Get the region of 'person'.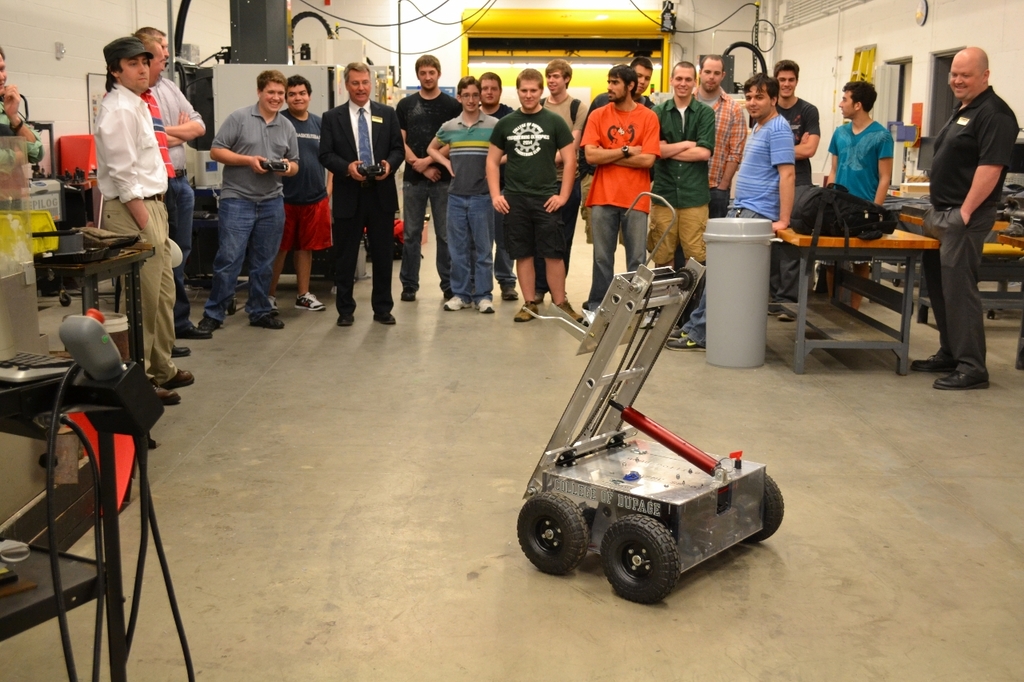
[910, 47, 1019, 394].
